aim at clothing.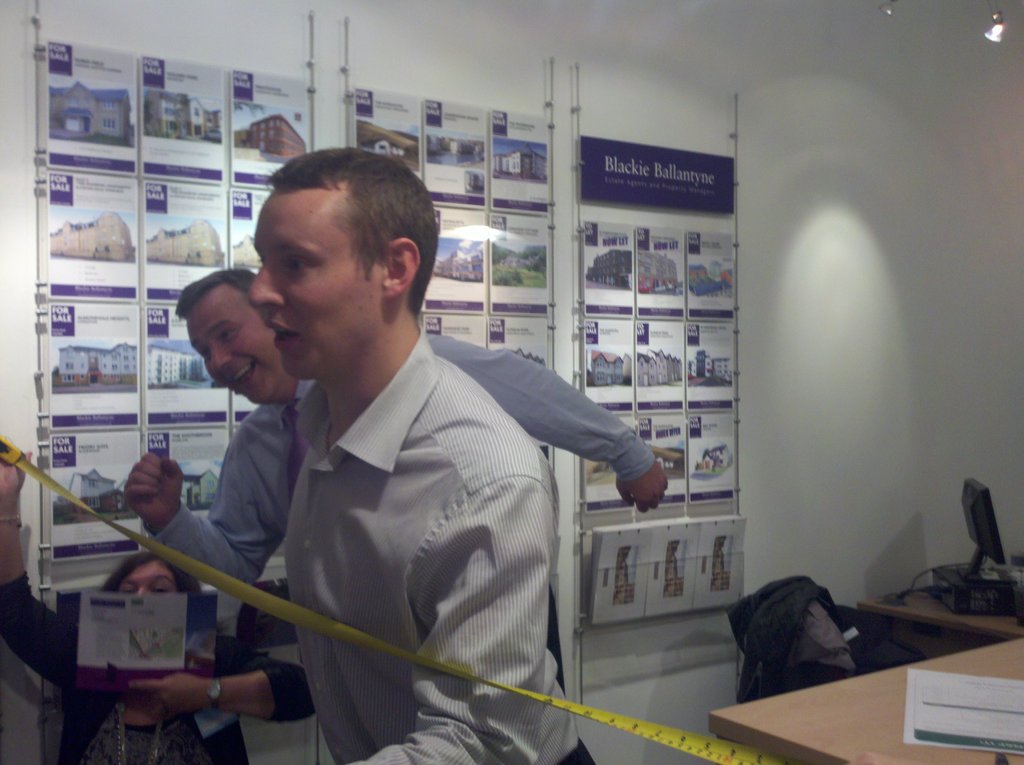
Aimed at box=[148, 330, 661, 593].
